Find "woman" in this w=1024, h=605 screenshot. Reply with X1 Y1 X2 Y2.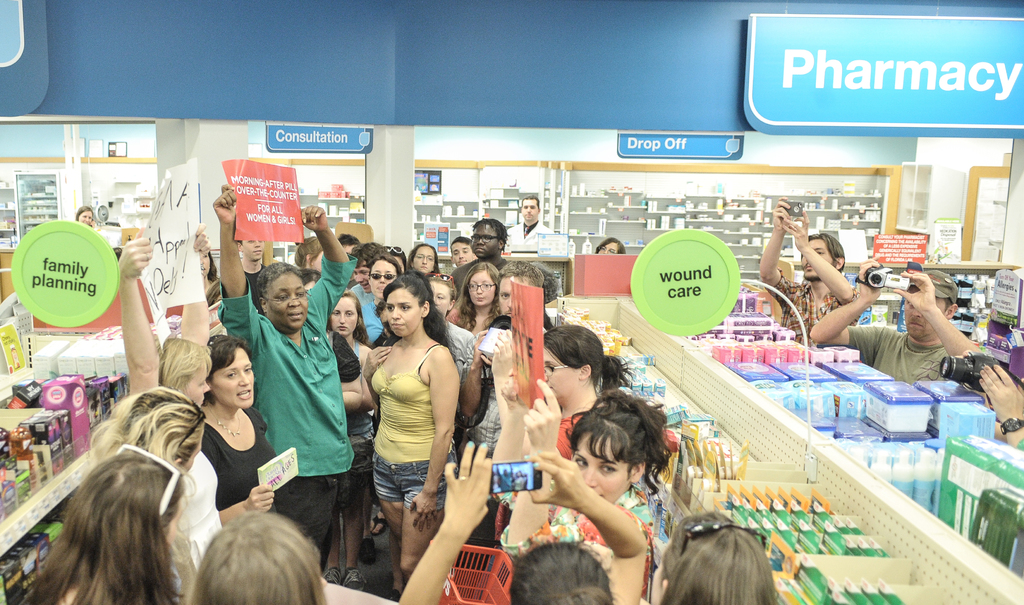
75 201 90 224.
